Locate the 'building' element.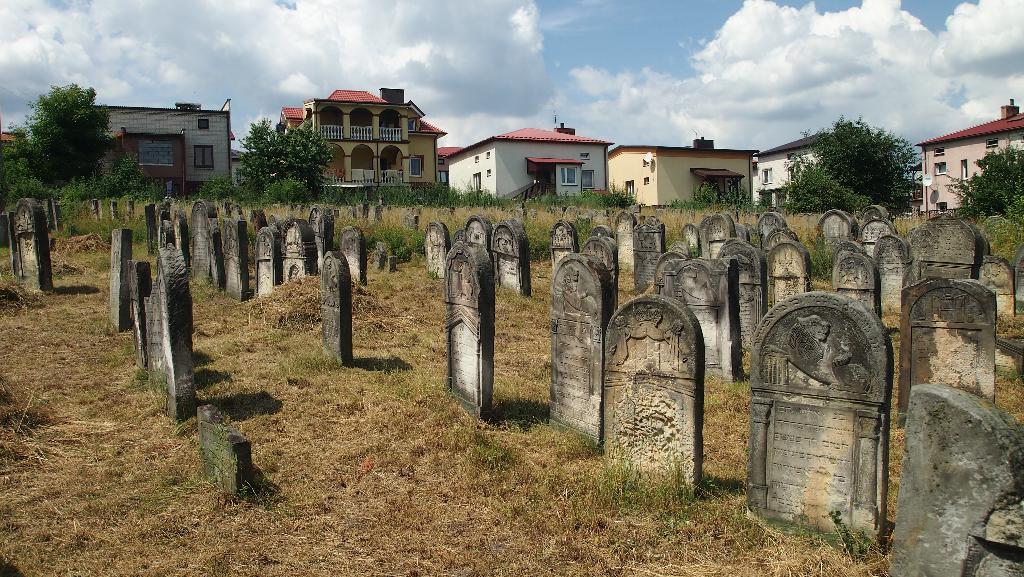
Element bbox: (left=74, top=97, right=230, bottom=200).
